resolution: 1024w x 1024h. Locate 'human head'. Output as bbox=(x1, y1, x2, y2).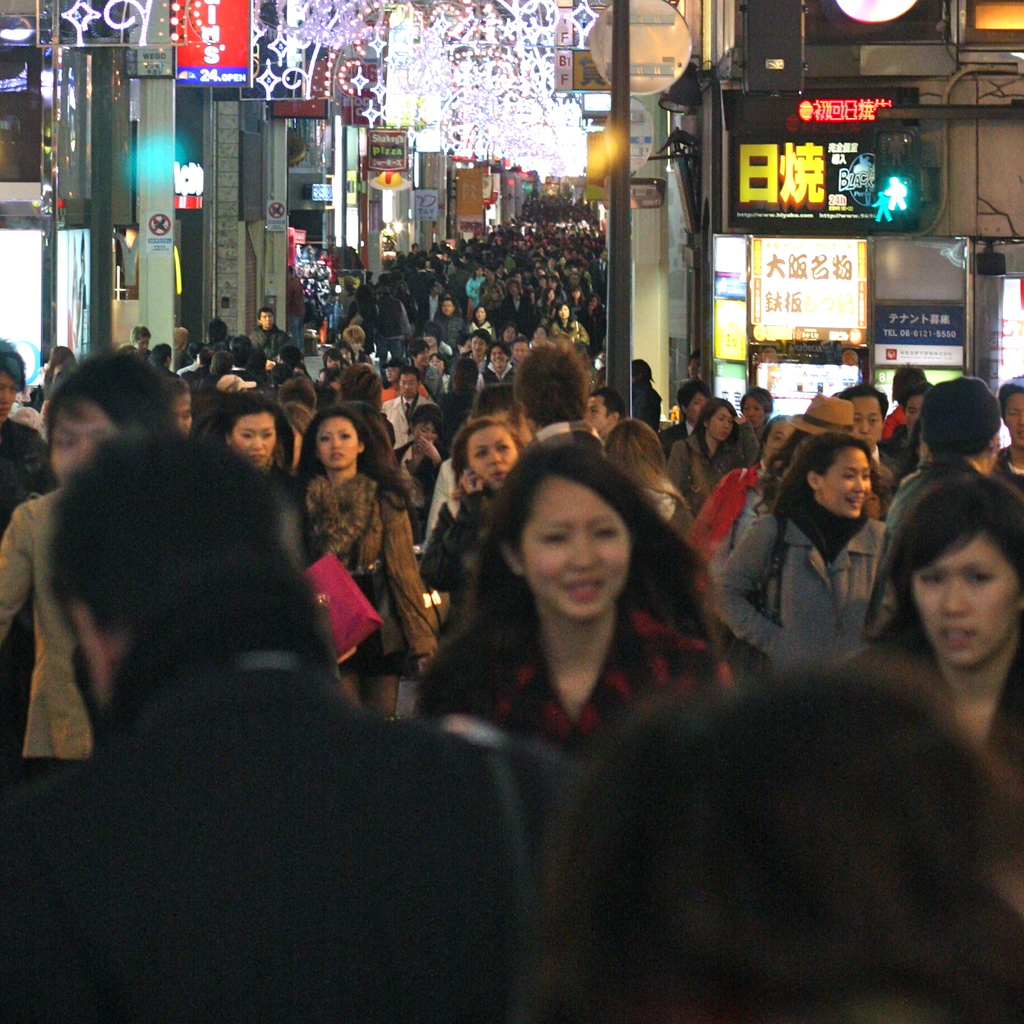
bbox=(548, 665, 1023, 1023).
